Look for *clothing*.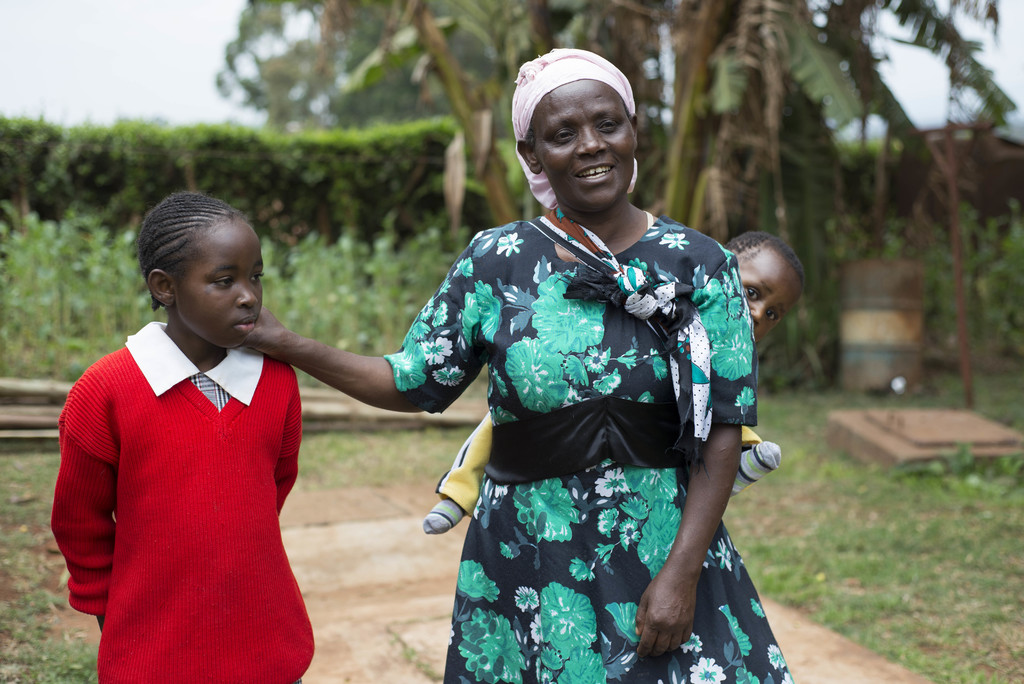
Found: (x1=60, y1=288, x2=323, y2=667).
